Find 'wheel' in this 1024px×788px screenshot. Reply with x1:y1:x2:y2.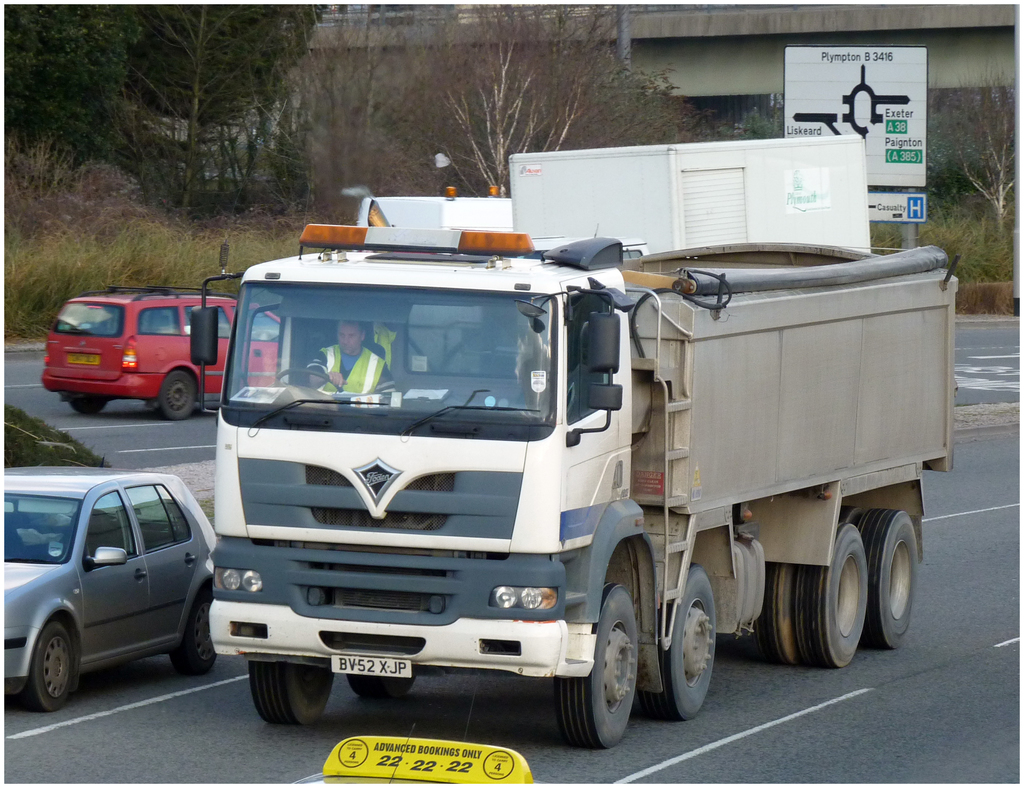
639:561:718:729.
